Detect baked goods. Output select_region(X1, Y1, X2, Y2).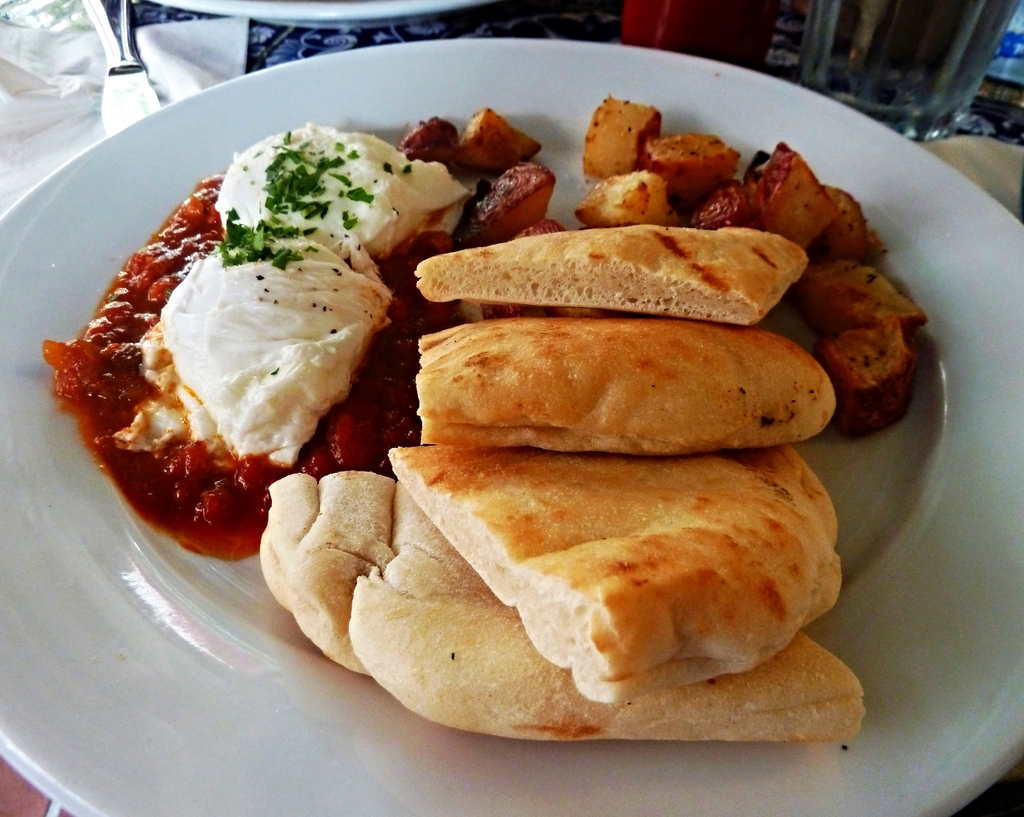
select_region(383, 441, 847, 702).
